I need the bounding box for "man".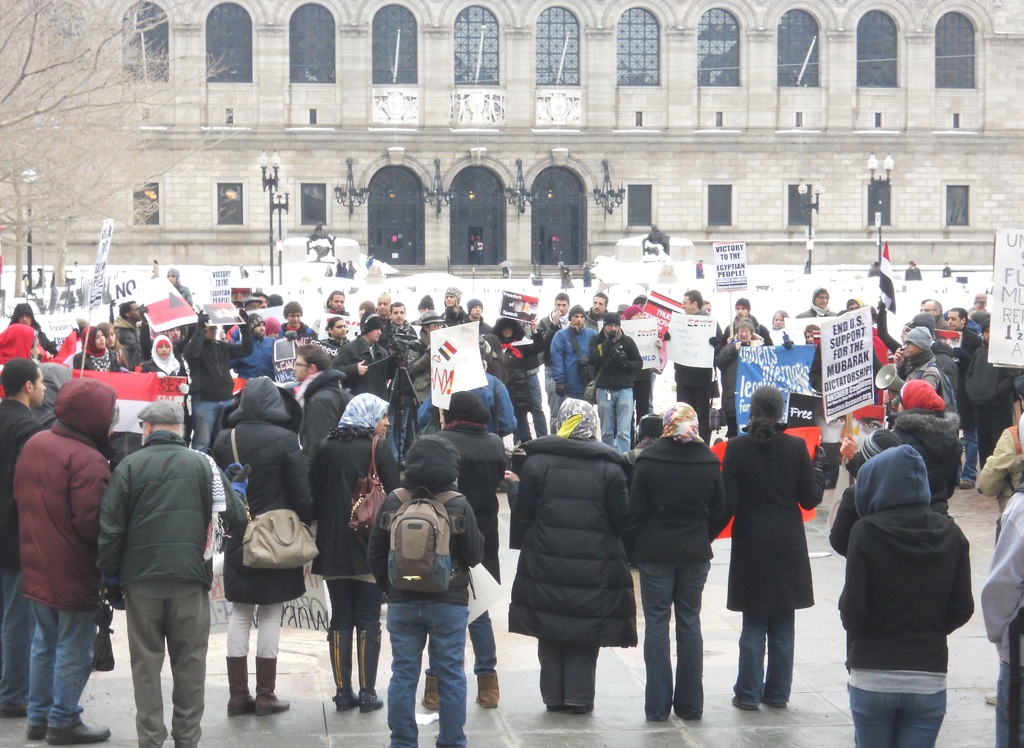
Here it is: bbox(175, 307, 247, 455).
